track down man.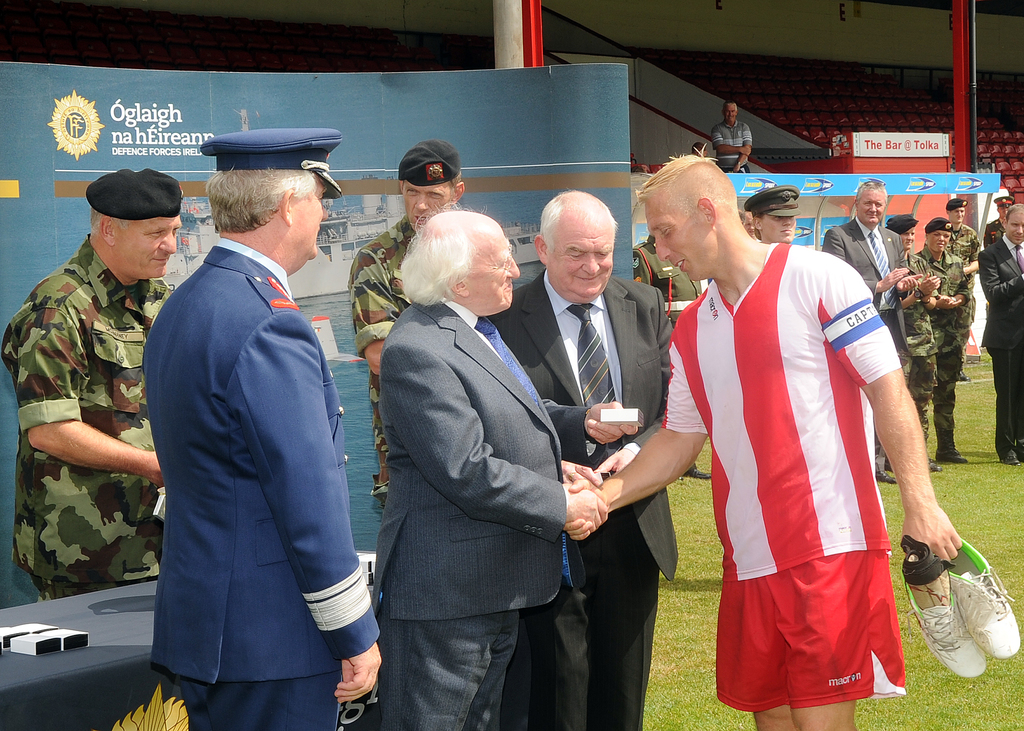
Tracked to l=980, t=198, r=1023, b=471.
